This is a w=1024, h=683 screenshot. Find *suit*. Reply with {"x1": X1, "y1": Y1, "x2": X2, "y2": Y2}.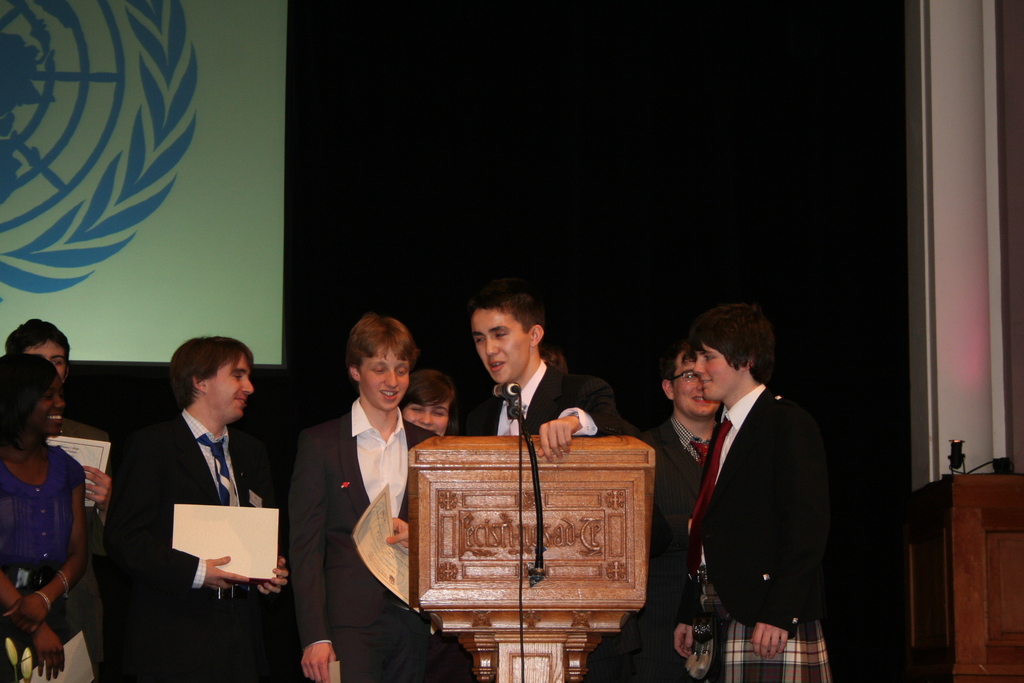
{"x1": 464, "y1": 356, "x2": 643, "y2": 447}.
